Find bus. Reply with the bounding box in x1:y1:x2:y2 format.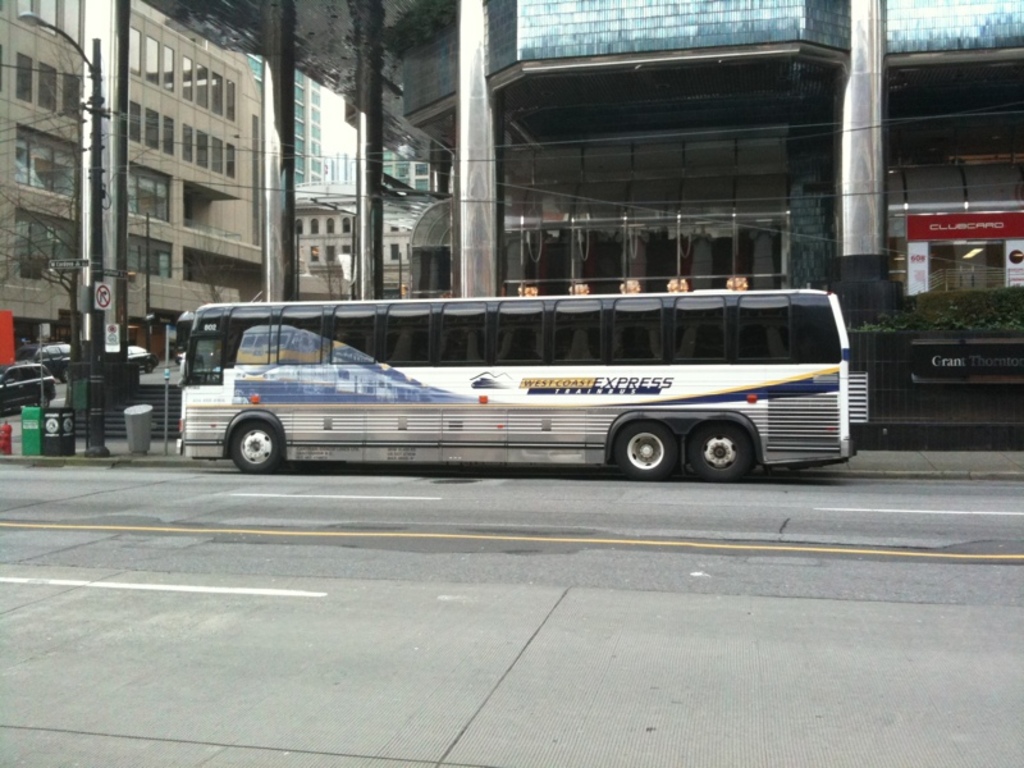
170:283:873:479.
